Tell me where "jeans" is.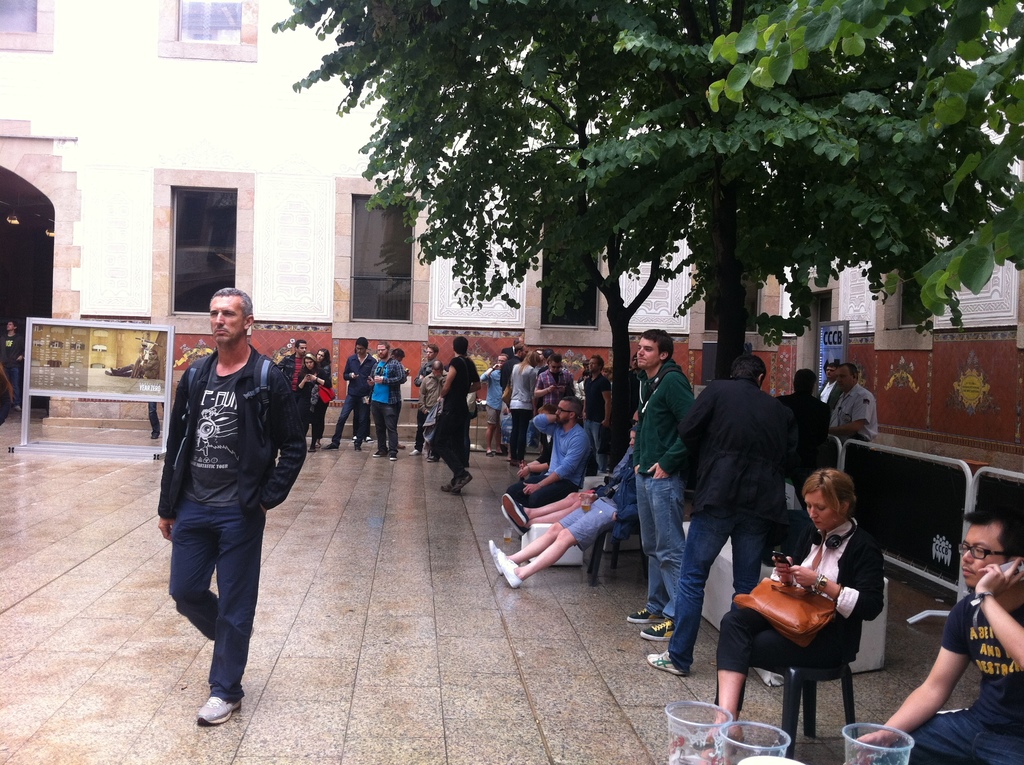
"jeans" is at 672,505,765,672.
